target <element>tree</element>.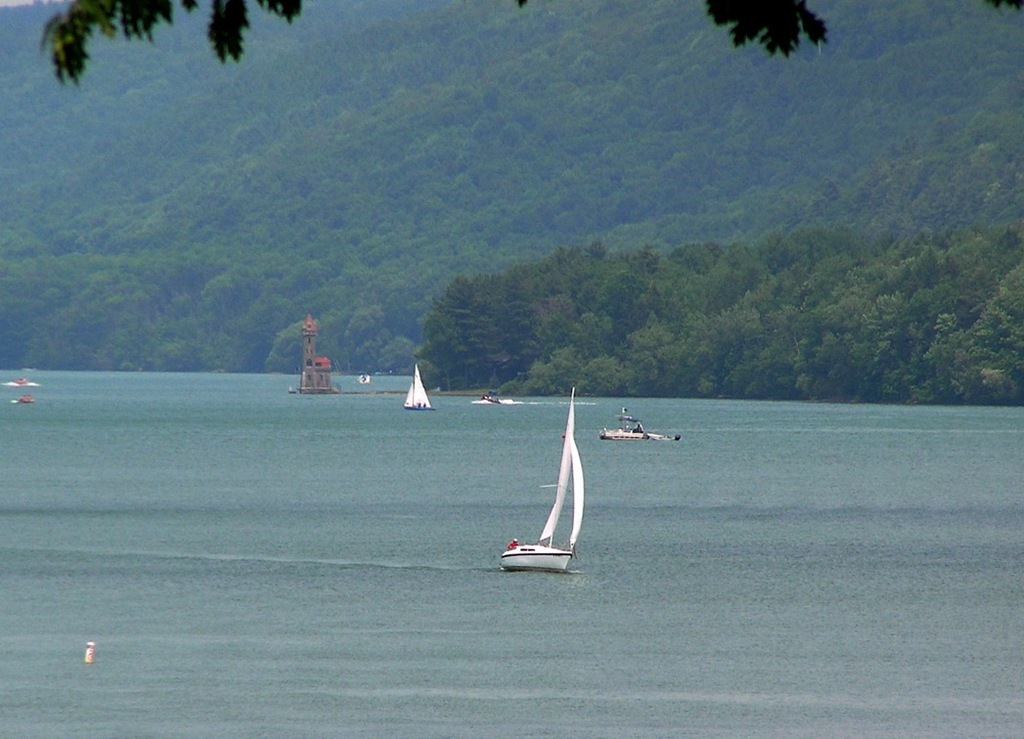
Target region: (left=40, top=3, right=1023, bottom=82).
